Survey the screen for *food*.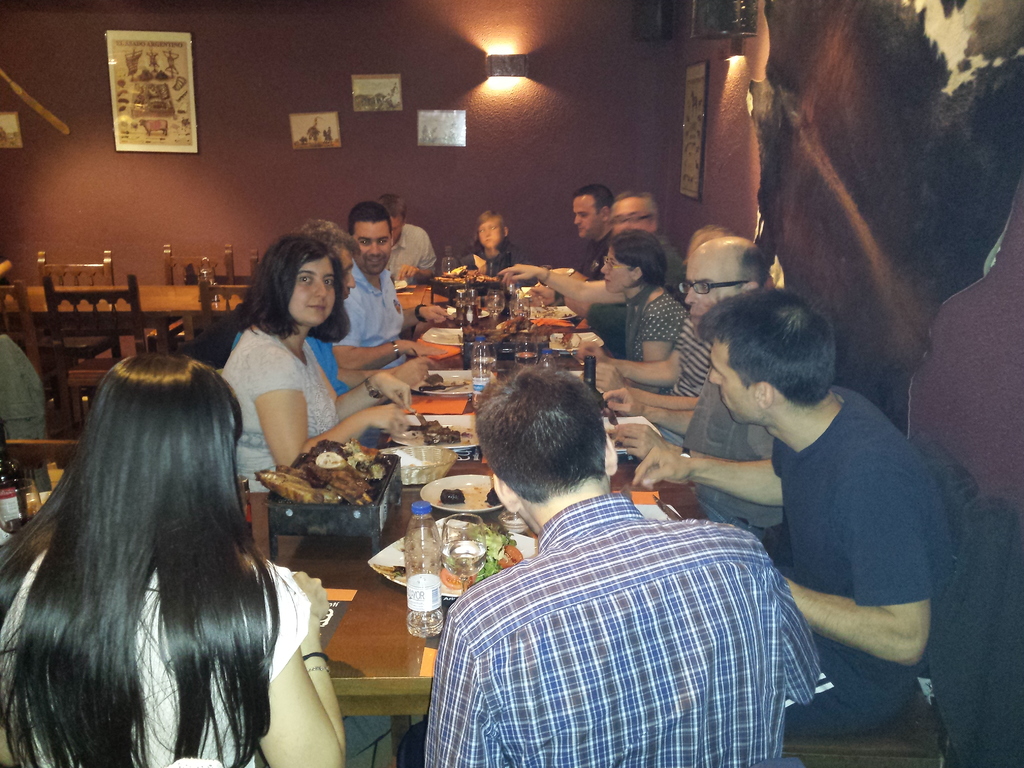
Survey found: BBox(255, 436, 387, 504).
